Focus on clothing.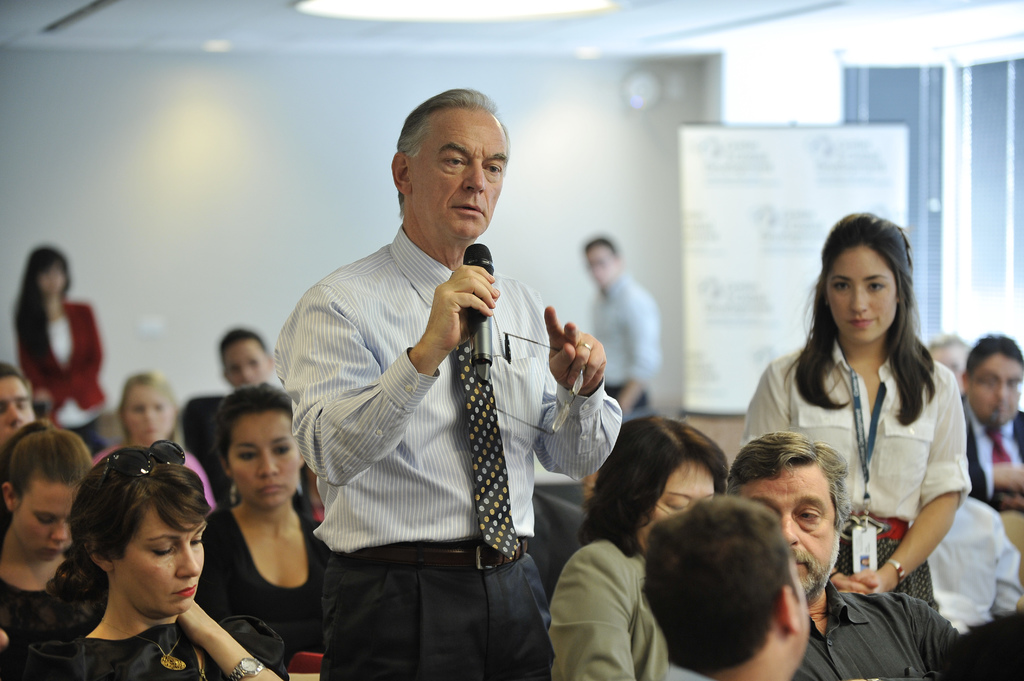
Focused at region(585, 271, 659, 435).
